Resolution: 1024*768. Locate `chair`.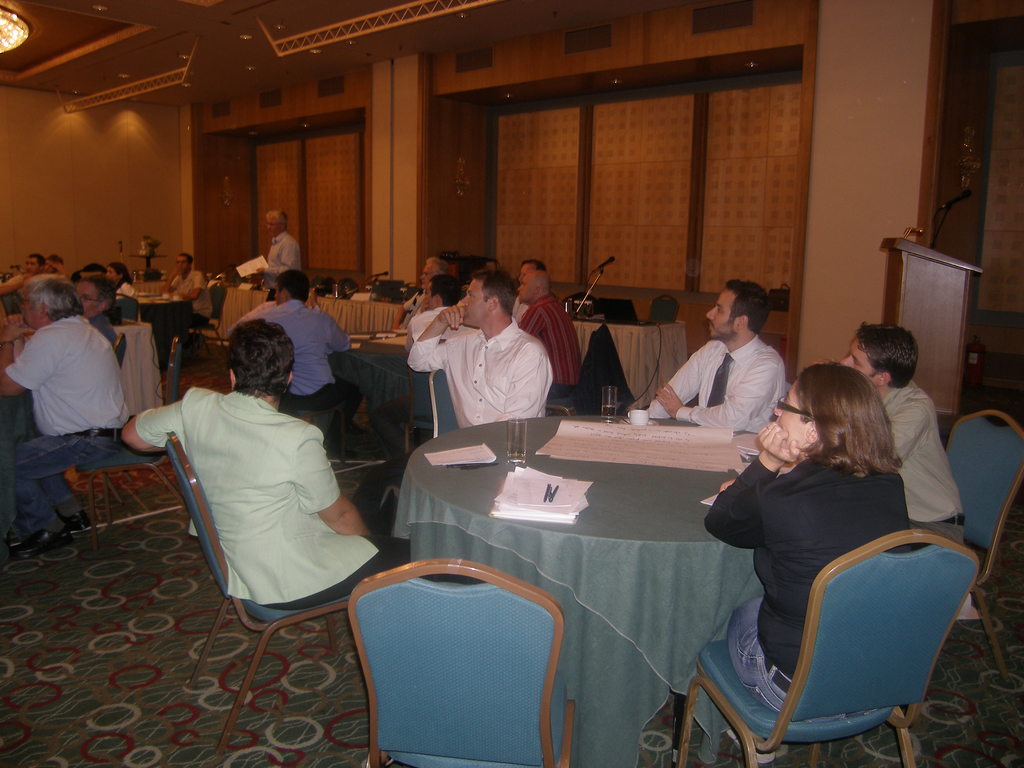
bbox(943, 410, 1023, 668).
